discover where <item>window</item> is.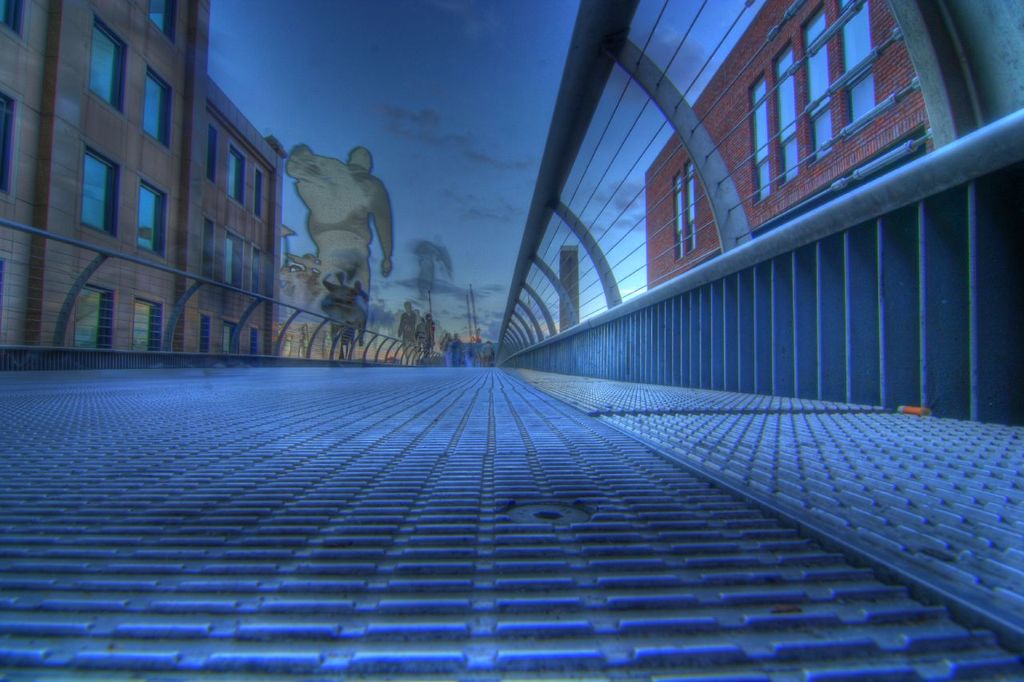
Discovered at 135, 180, 166, 255.
